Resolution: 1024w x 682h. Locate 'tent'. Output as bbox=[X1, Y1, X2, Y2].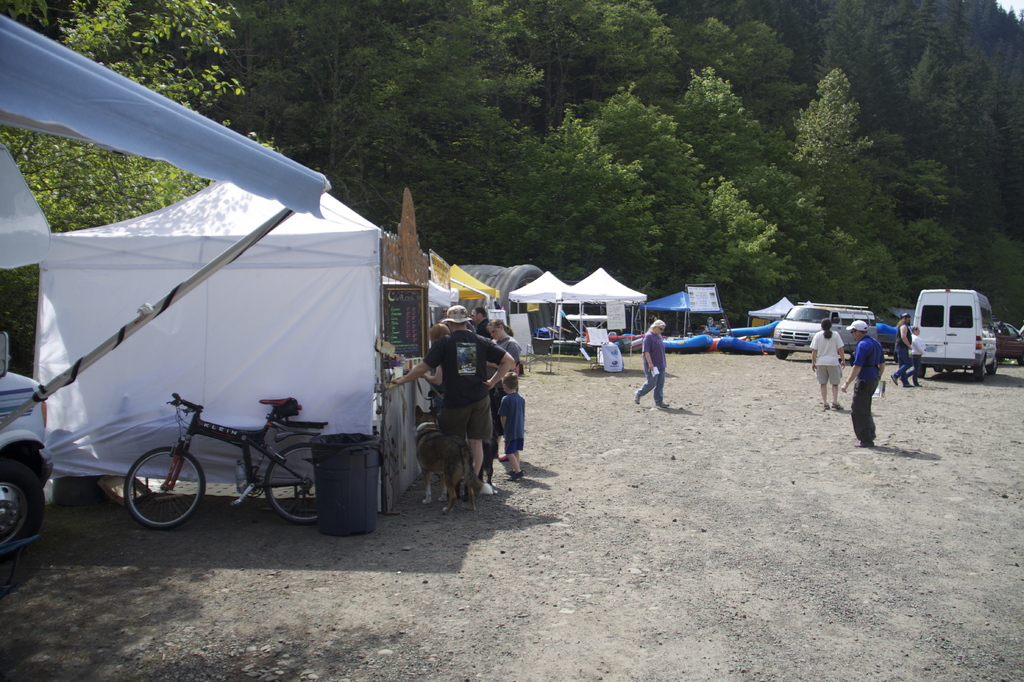
bbox=[582, 268, 643, 373].
